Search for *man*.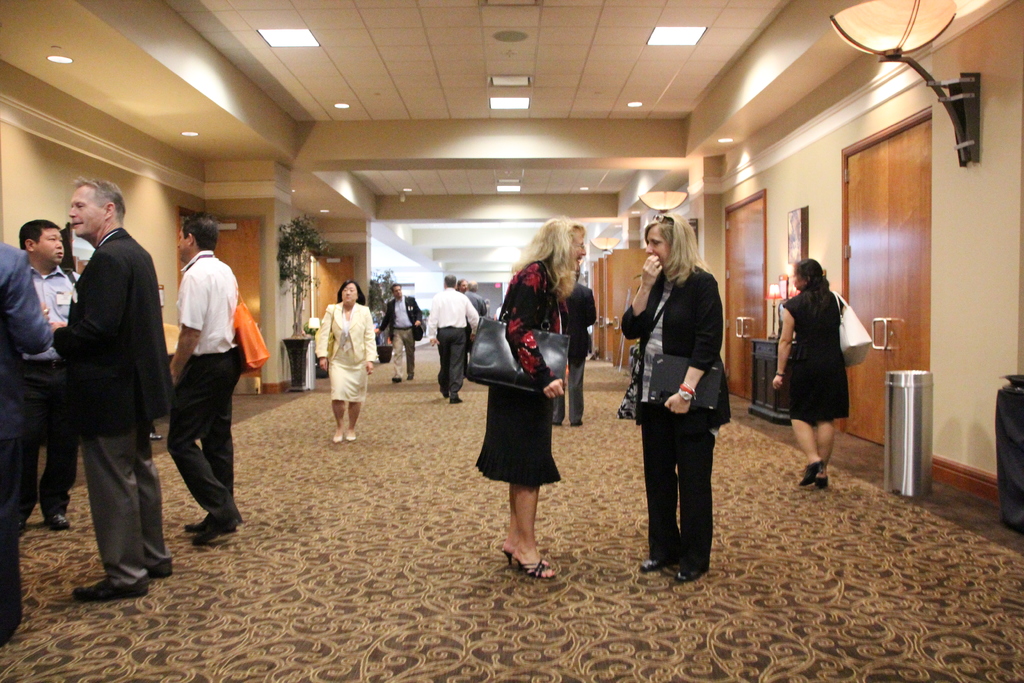
Found at region(0, 239, 56, 634).
